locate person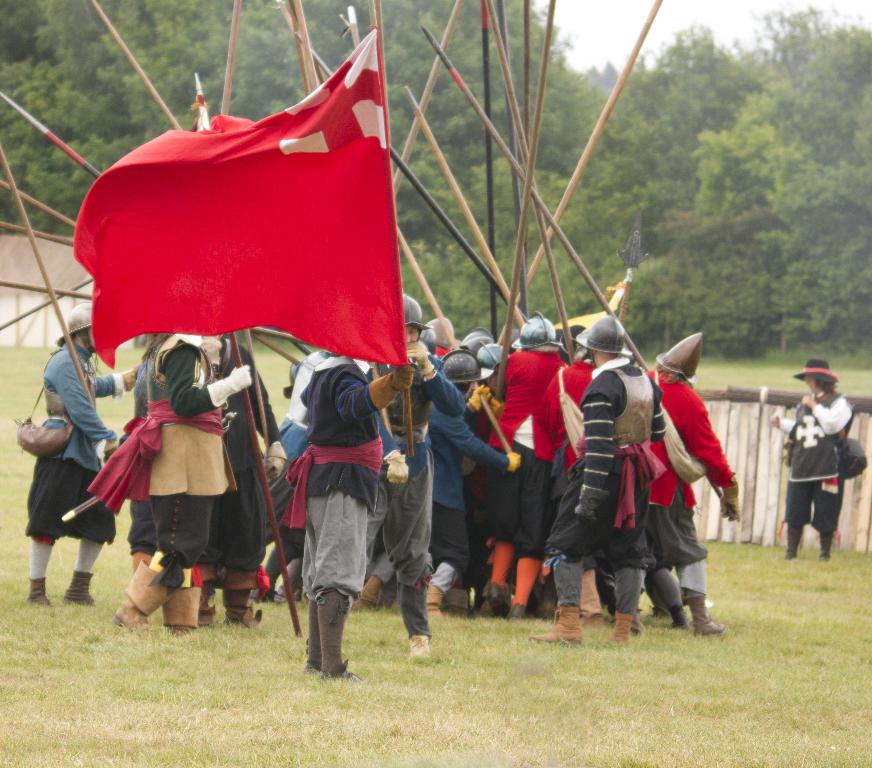
detection(17, 300, 118, 631)
